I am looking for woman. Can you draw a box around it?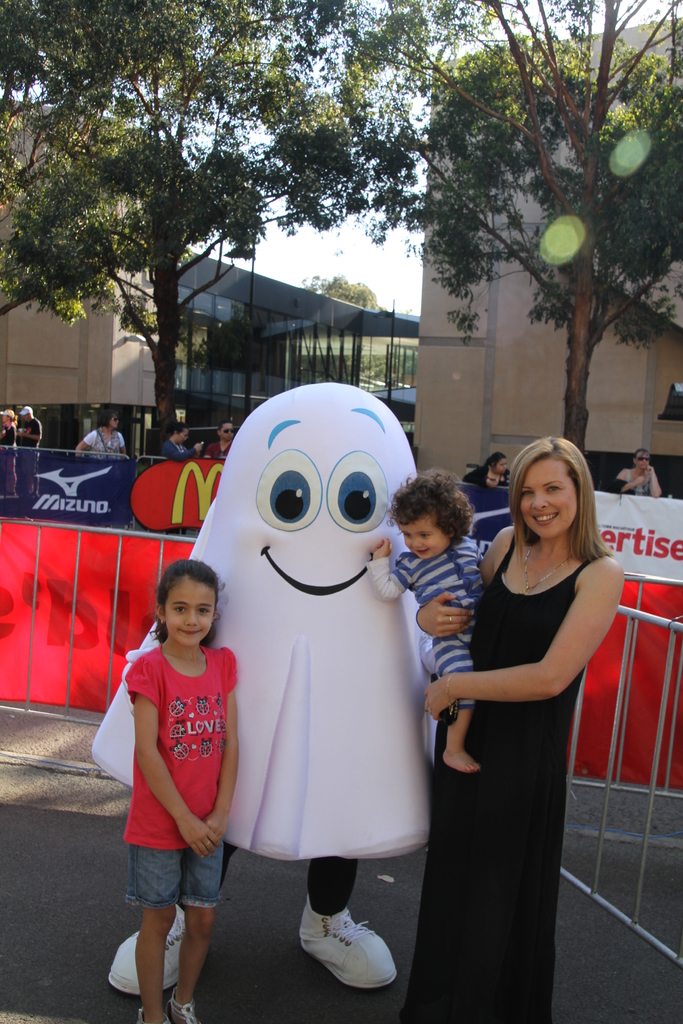
Sure, the bounding box is x1=432 y1=426 x2=625 y2=997.
